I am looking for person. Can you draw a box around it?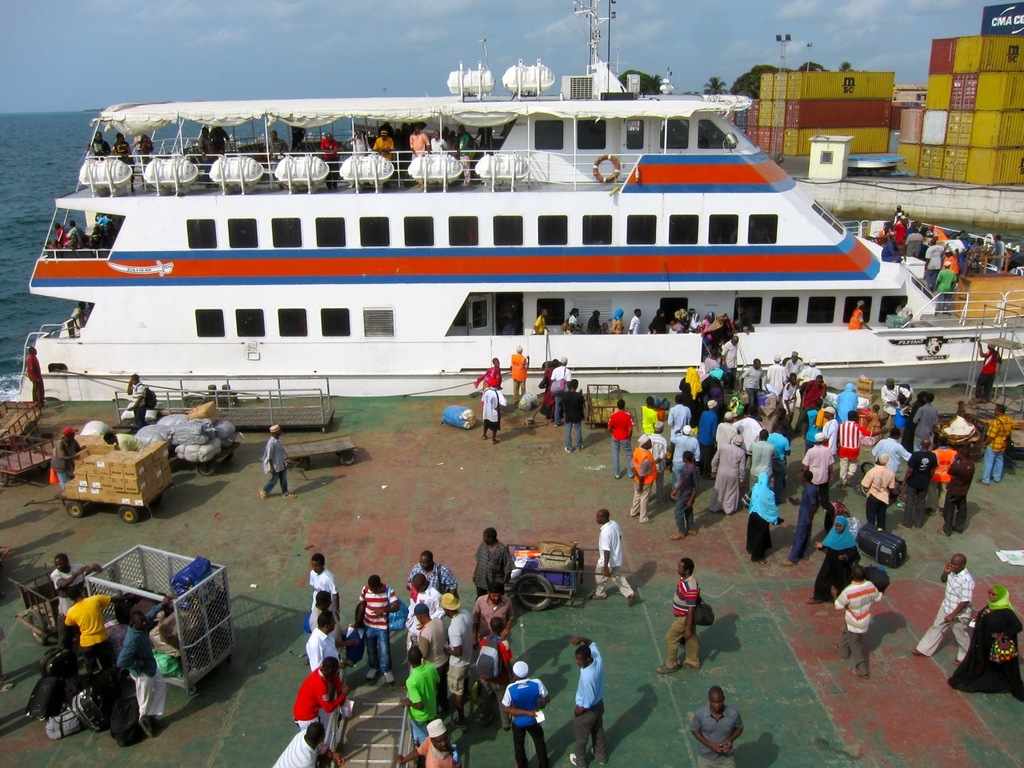
Sure, the bounding box is [832, 566, 886, 684].
